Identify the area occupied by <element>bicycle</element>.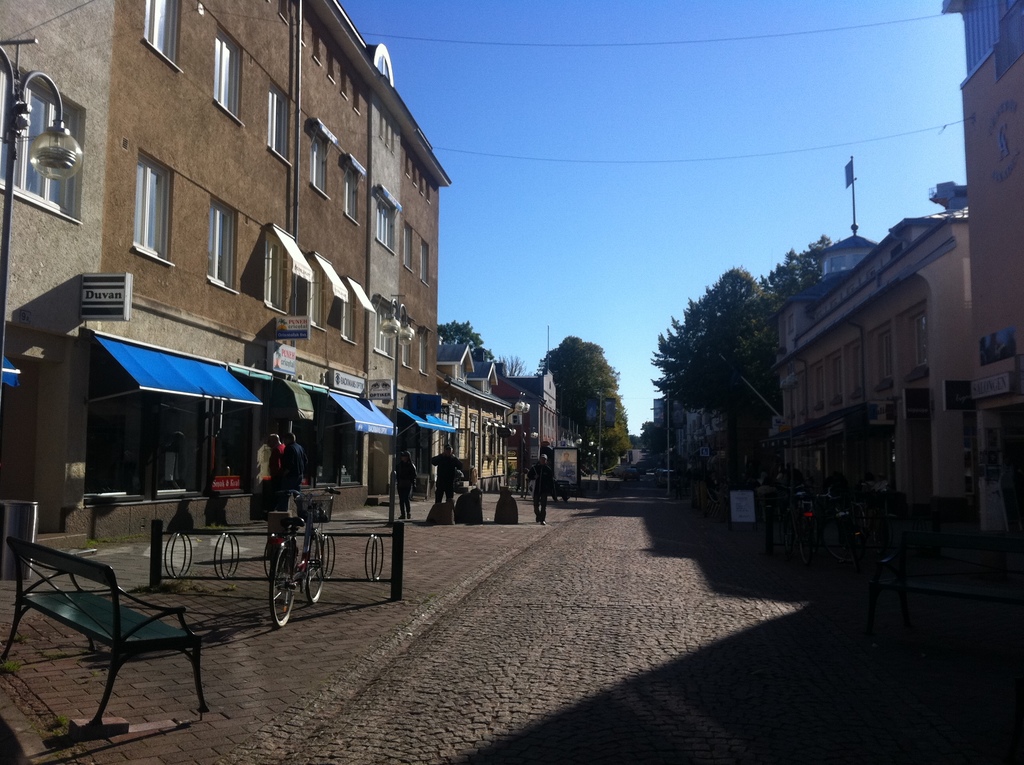
Area: box=[246, 487, 336, 629].
